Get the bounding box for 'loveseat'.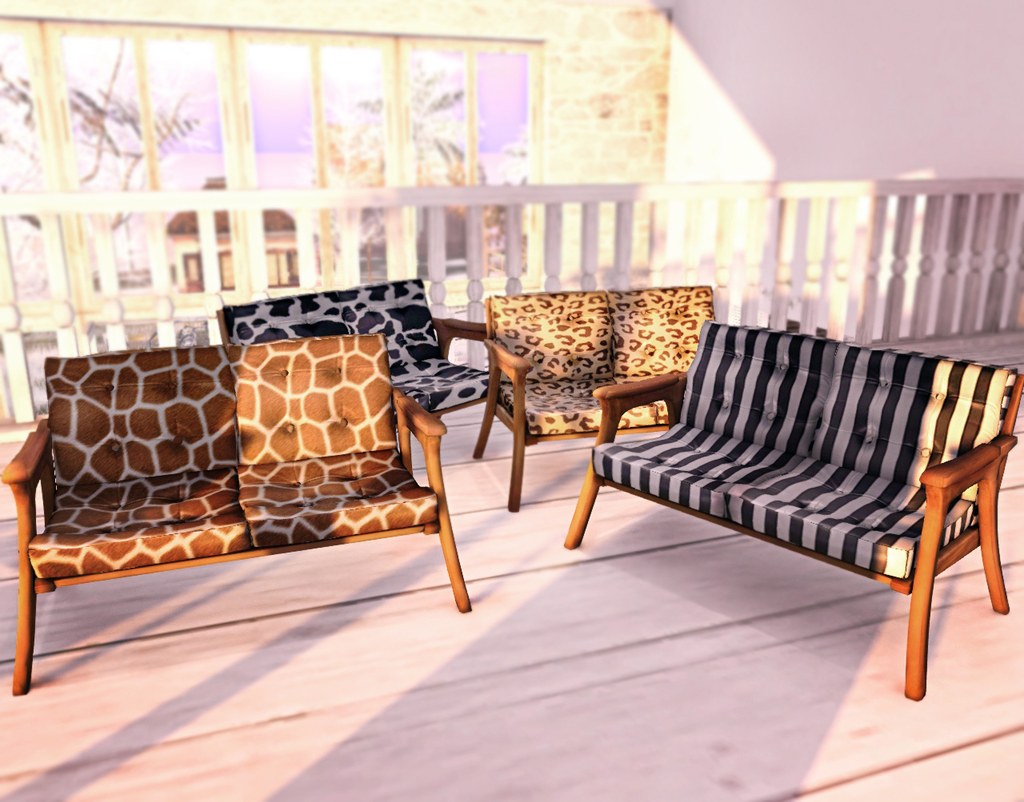
box=[475, 289, 714, 513].
